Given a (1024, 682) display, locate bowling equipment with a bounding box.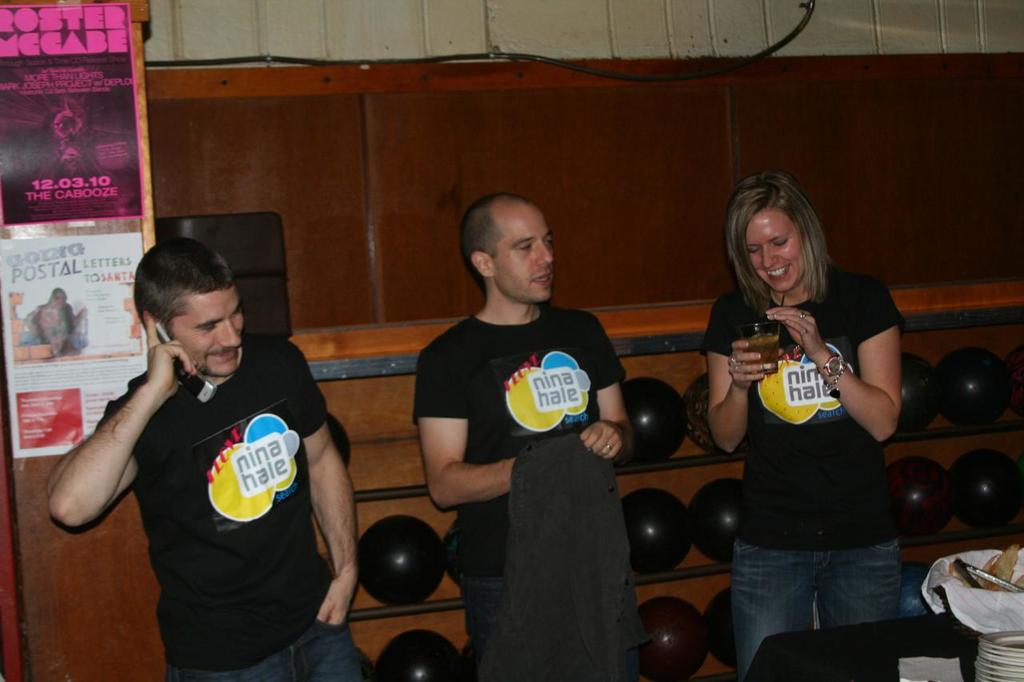
Located: [614,493,697,574].
